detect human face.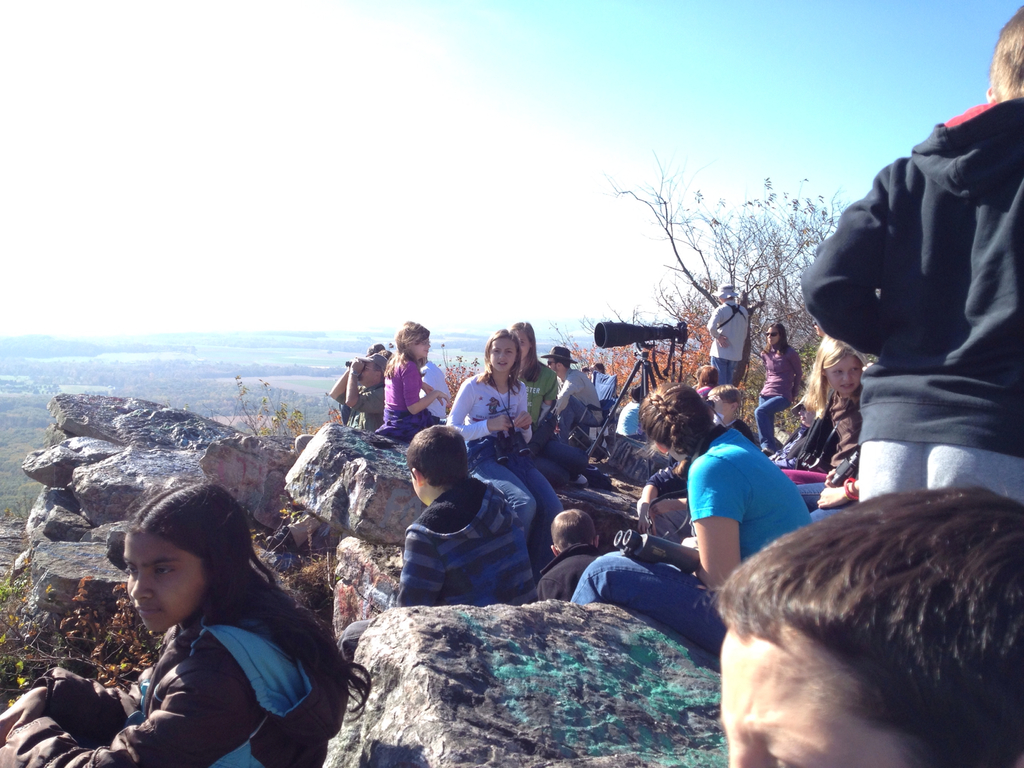
Detected at x1=823, y1=355, x2=863, y2=395.
